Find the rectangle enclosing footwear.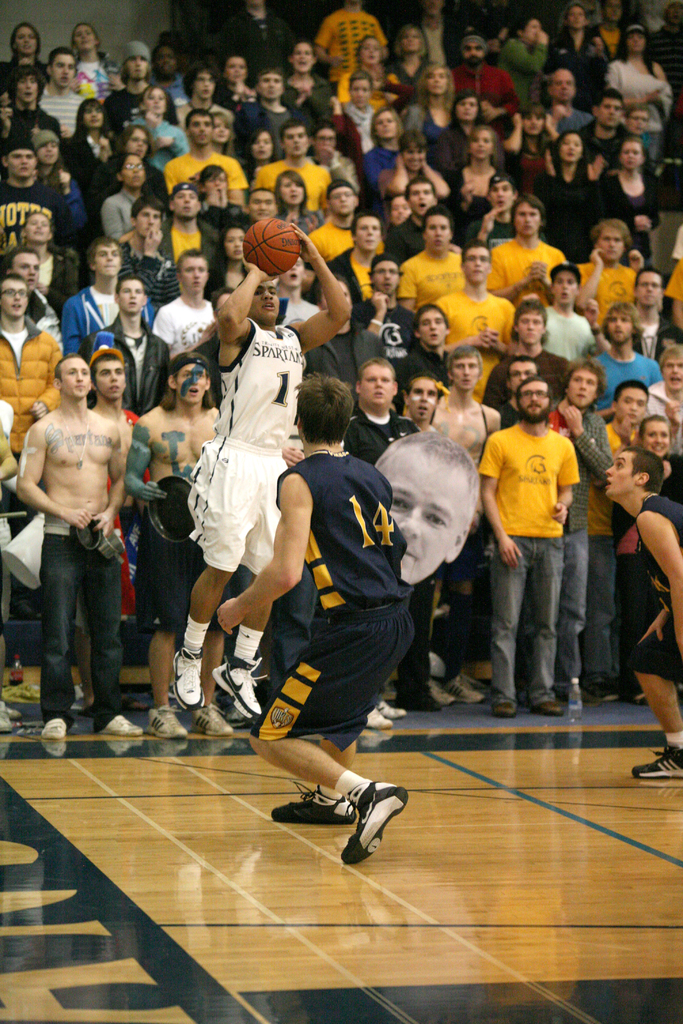
detection(43, 714, 68, 742).
